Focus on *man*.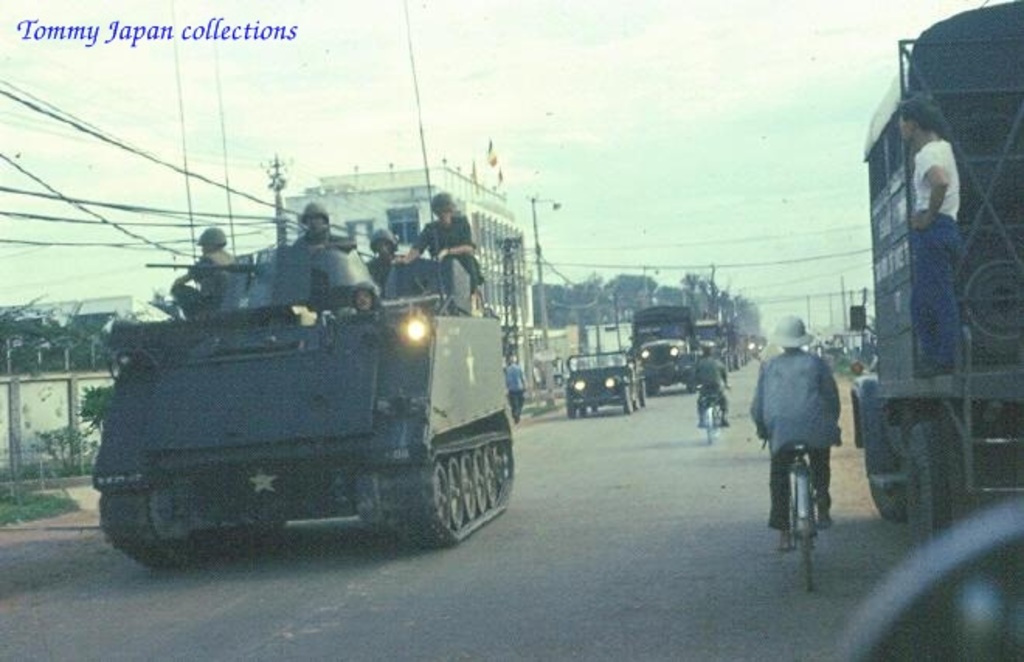
Focused at region(400, 191, 486, 324).
